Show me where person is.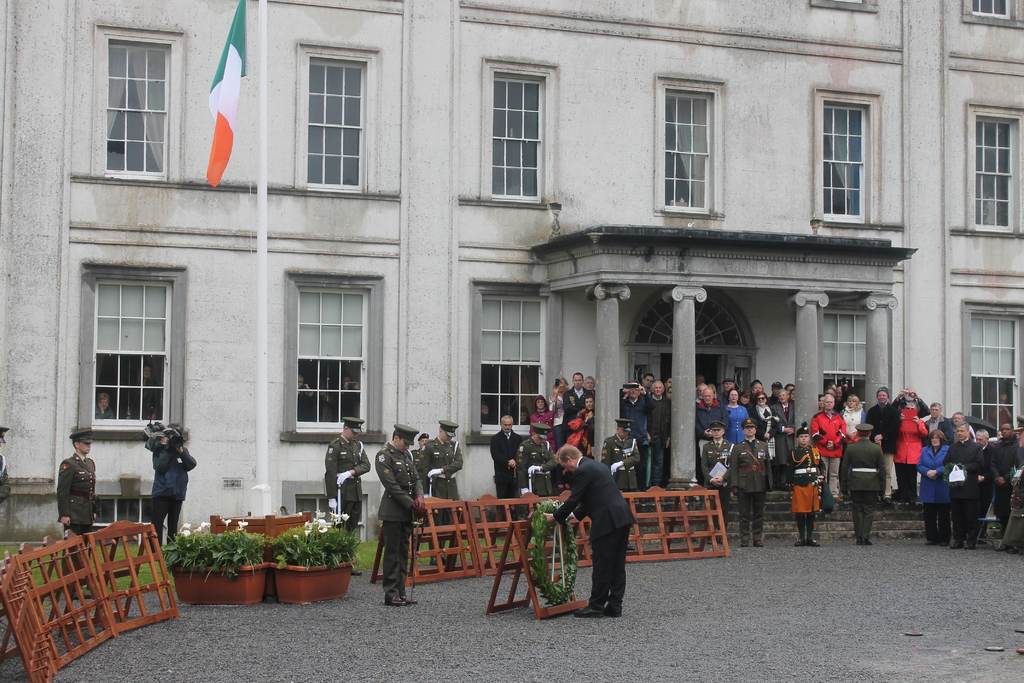
person is at <bbox>751, 392, 778, 457</bbox>.
